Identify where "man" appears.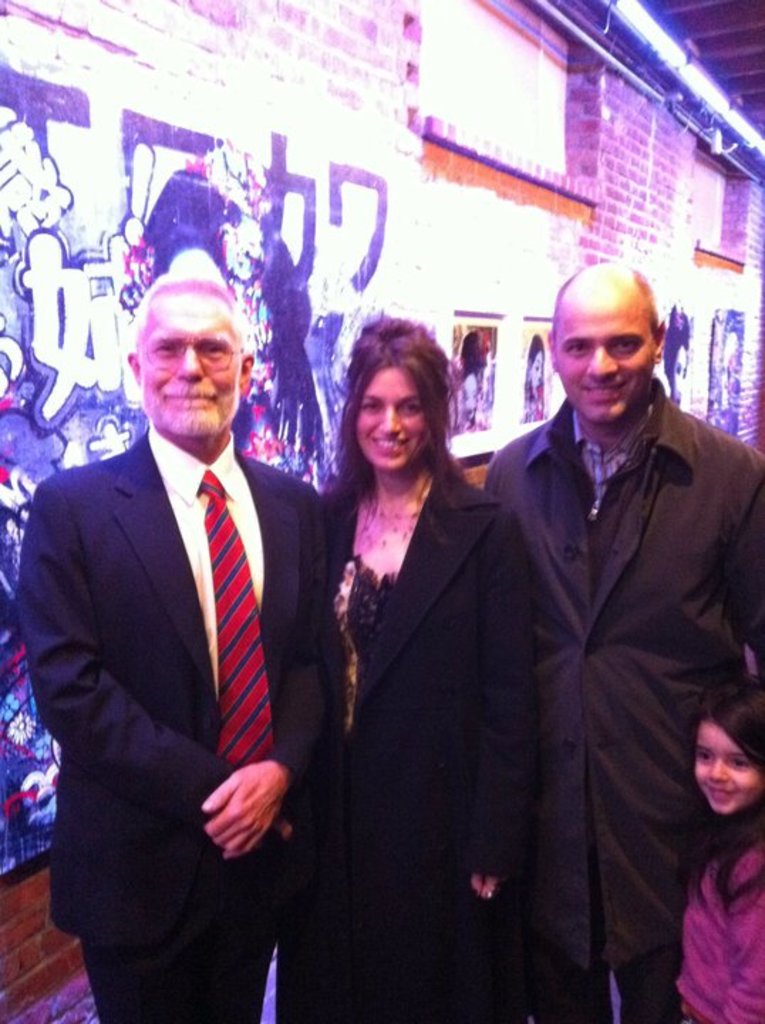
Appears at [x1=475, y1=239, x2=745, y2=1020].
